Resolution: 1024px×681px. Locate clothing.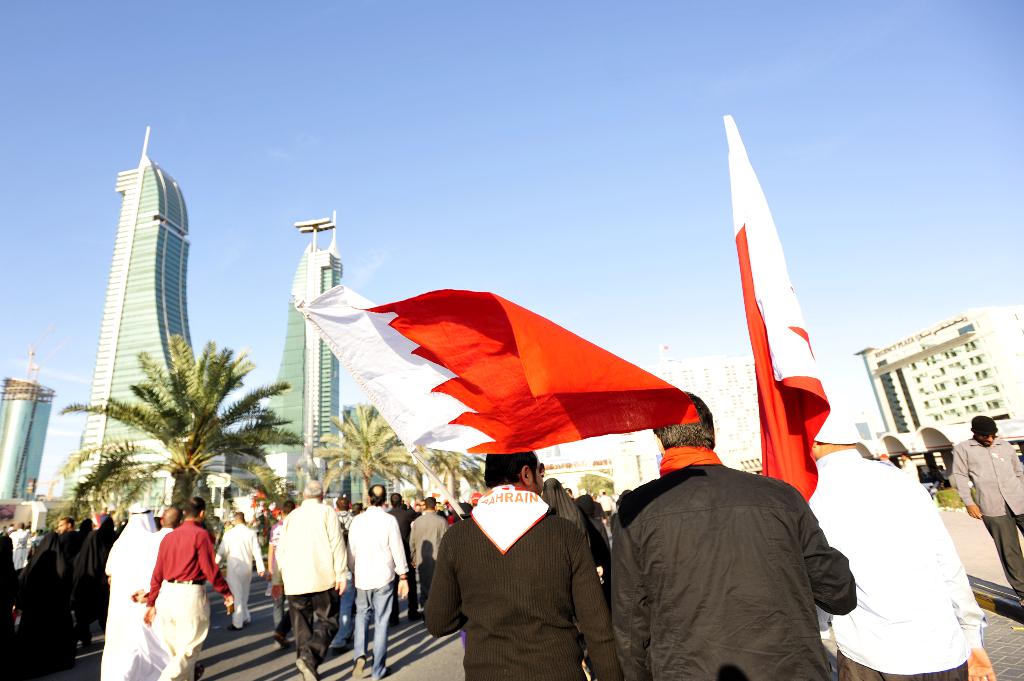
[x1=387, y1=508, x2=427, y2=622].
